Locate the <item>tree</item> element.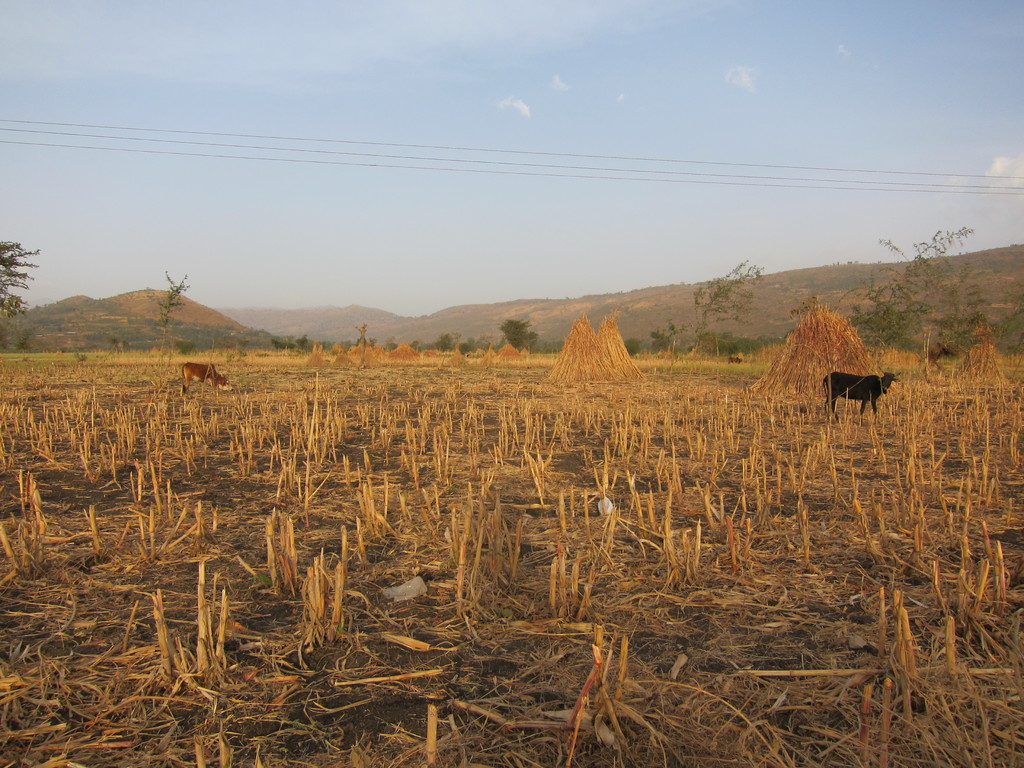
Element bbox: x1=0 y1=242 x2=45 y2=321.
